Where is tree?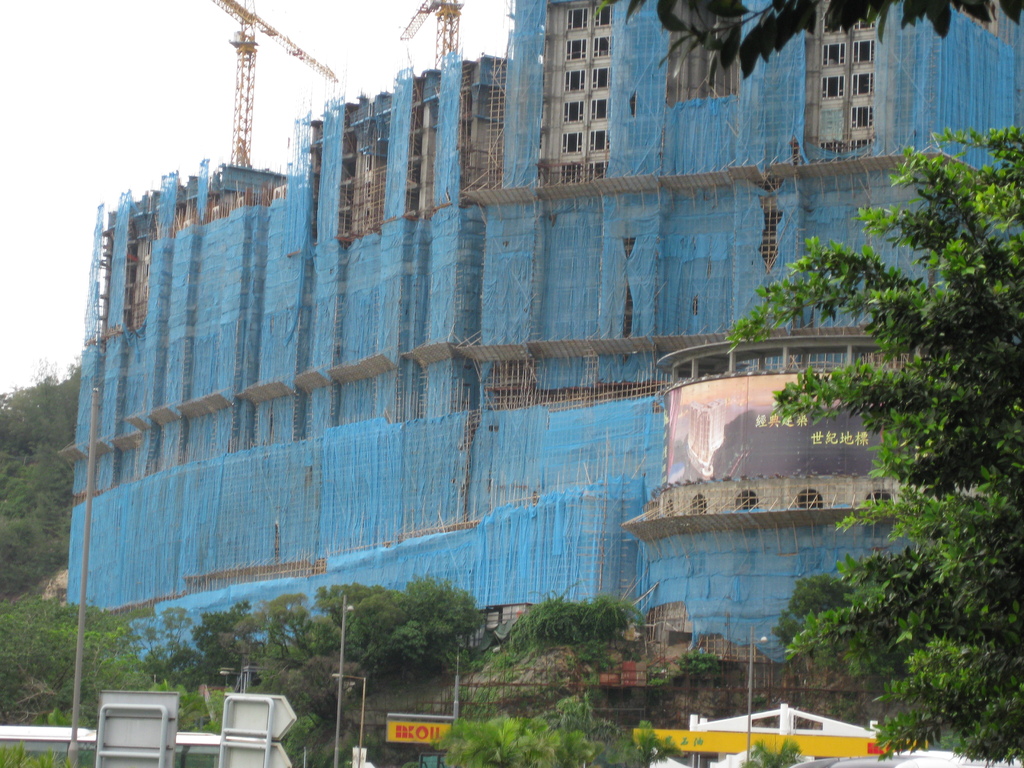
[x1=809, y1=86, x2=1009, y2=712].
